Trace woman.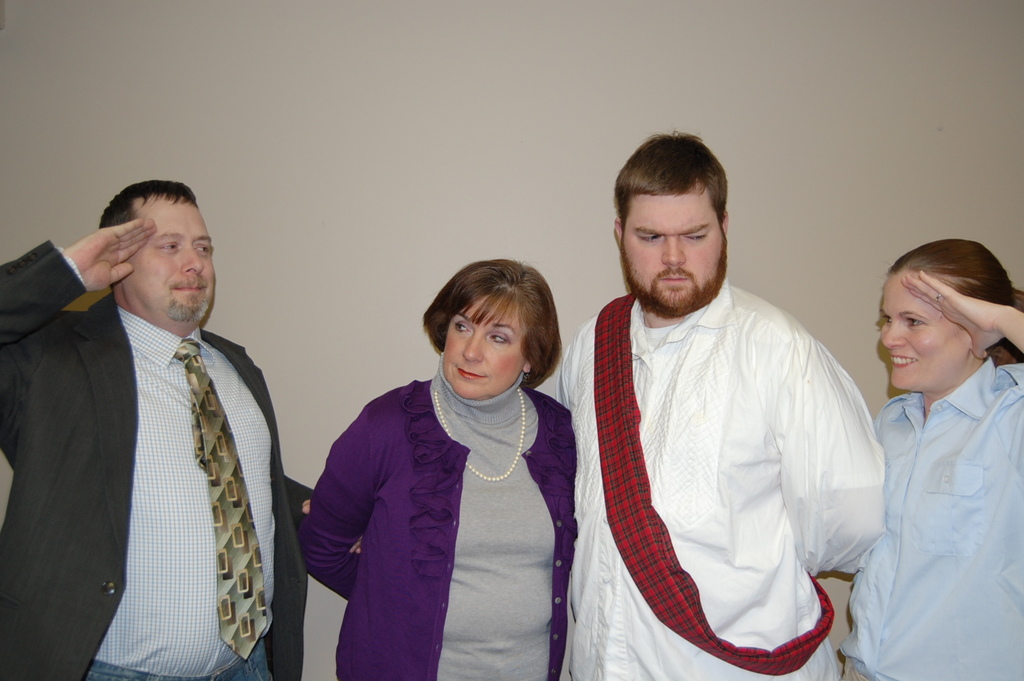
Traced to locate(842, 240, 1023, 680).
